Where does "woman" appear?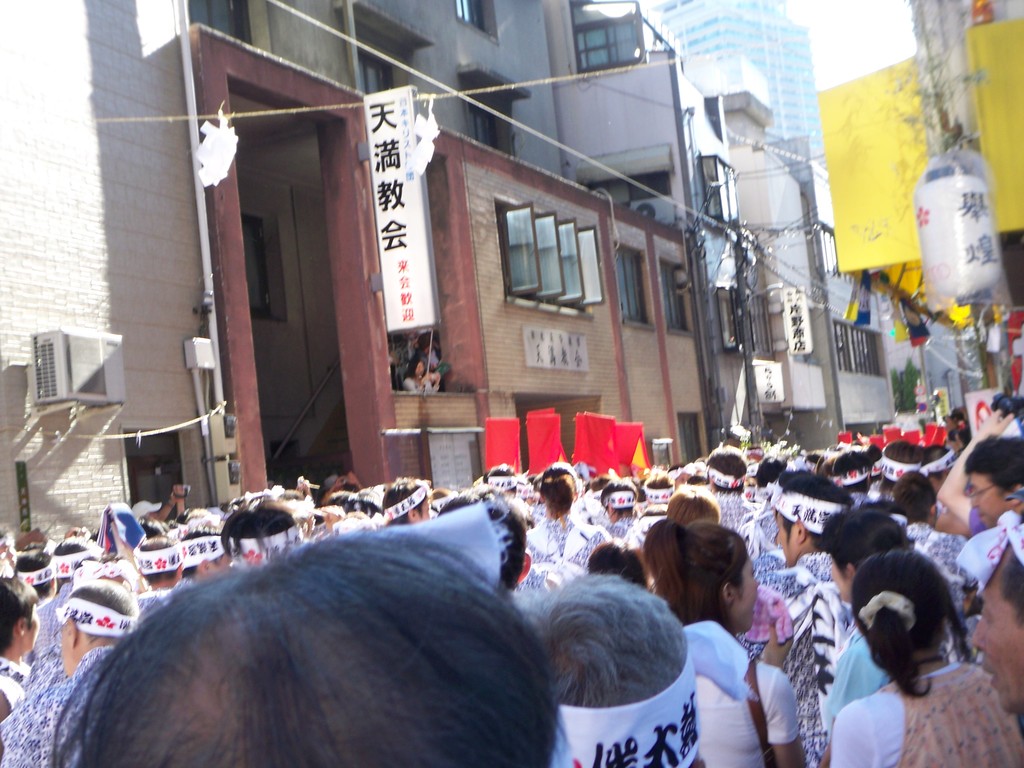
Appears at bbox(403, 356, 441, 392).
